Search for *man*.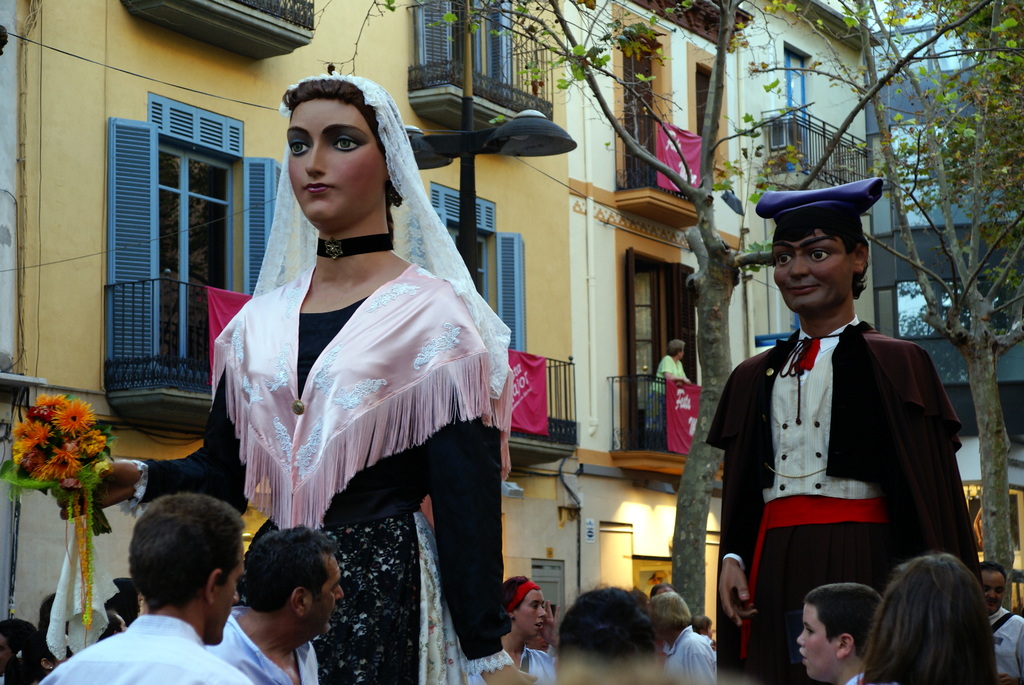
Found at box=[982, 561, 1023, 684].
